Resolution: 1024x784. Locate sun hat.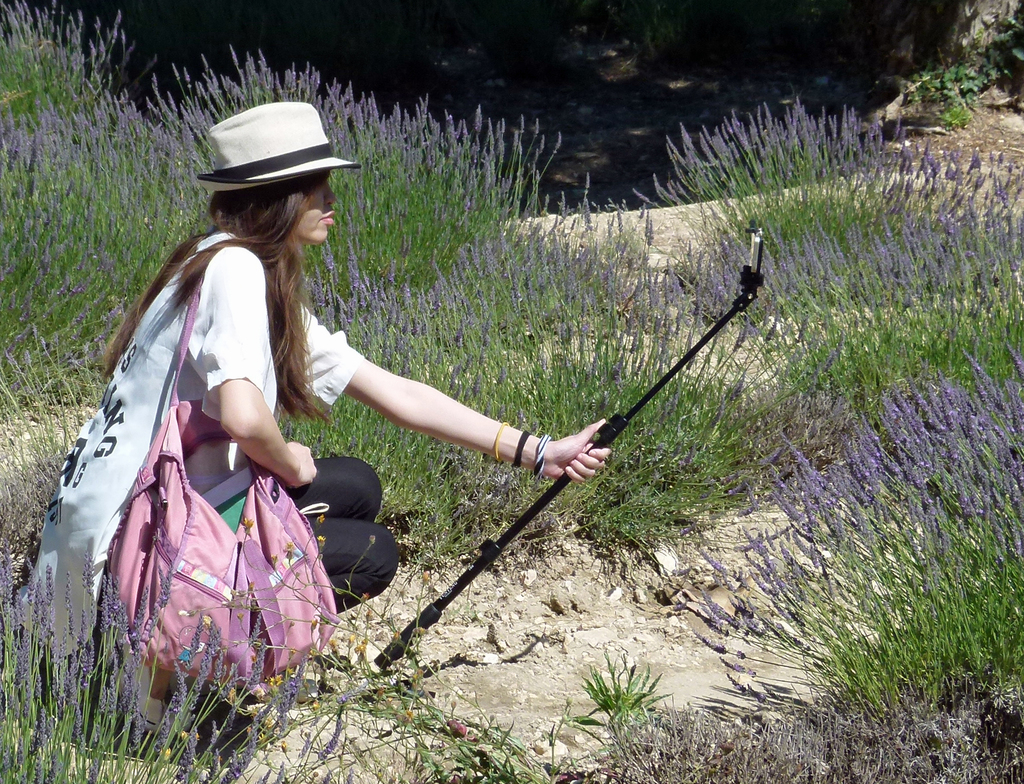
<box>188,100,359,190</box>.
